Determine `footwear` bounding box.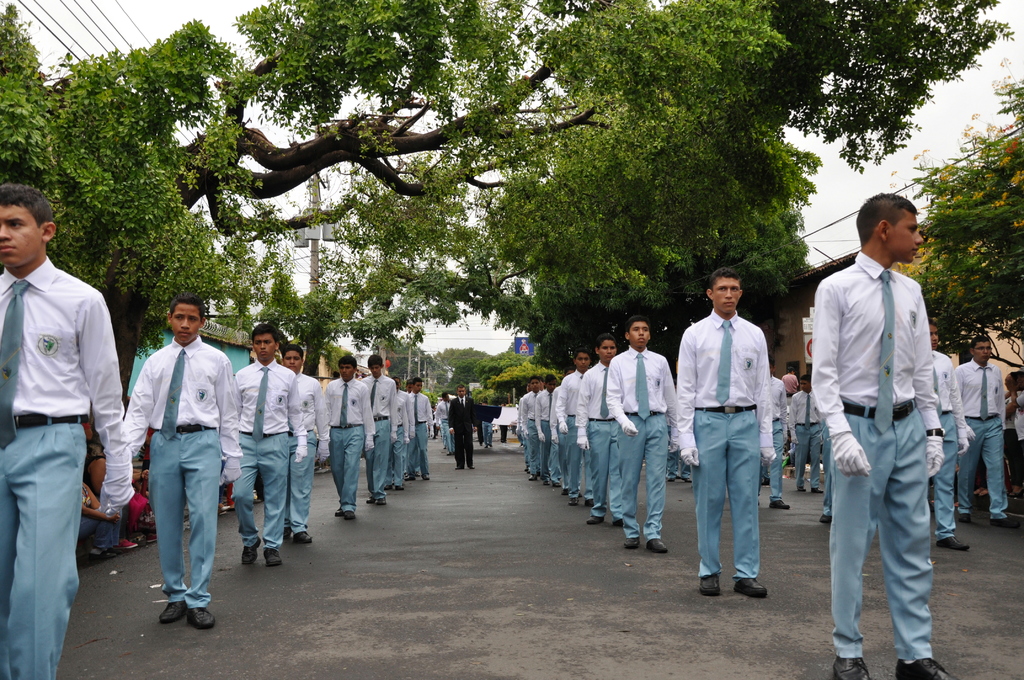
Determined: 646/537/667/555.
